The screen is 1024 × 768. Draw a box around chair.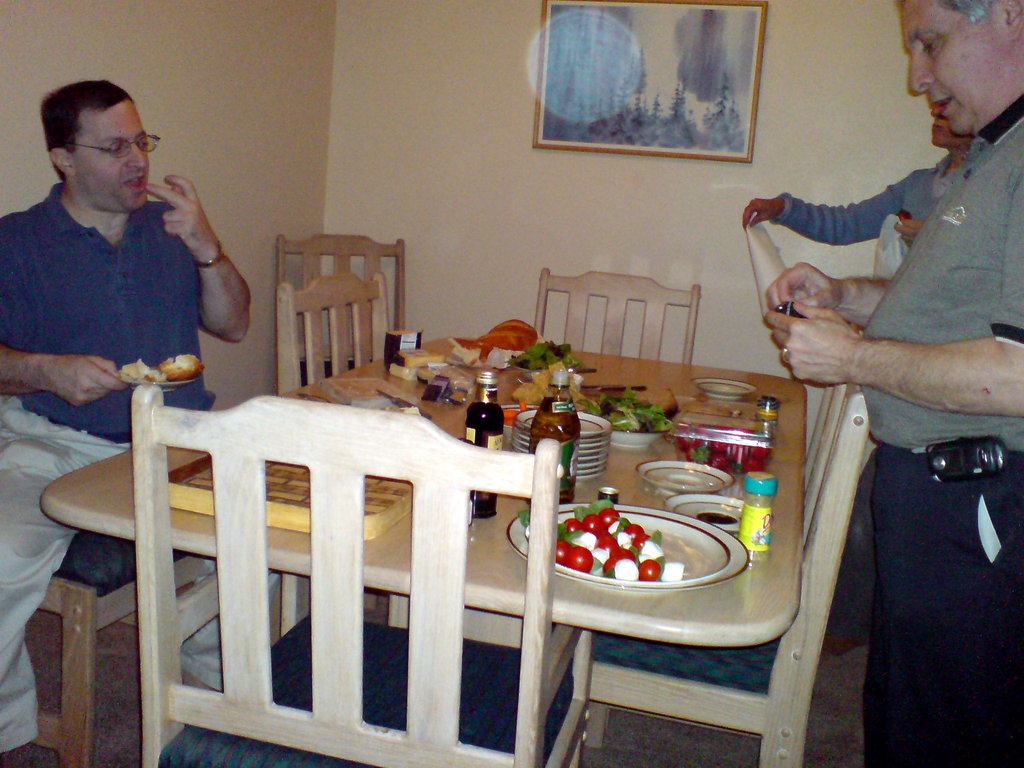
bbox=(282, 233, 406, 363).
